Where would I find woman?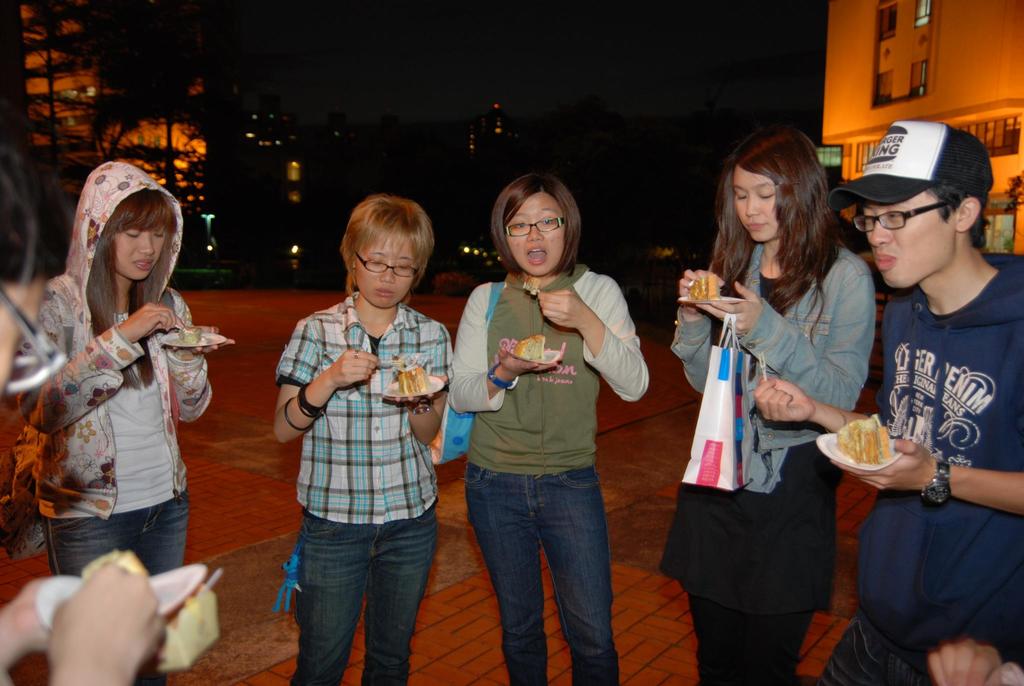
At (10, 162, 238, 685).
